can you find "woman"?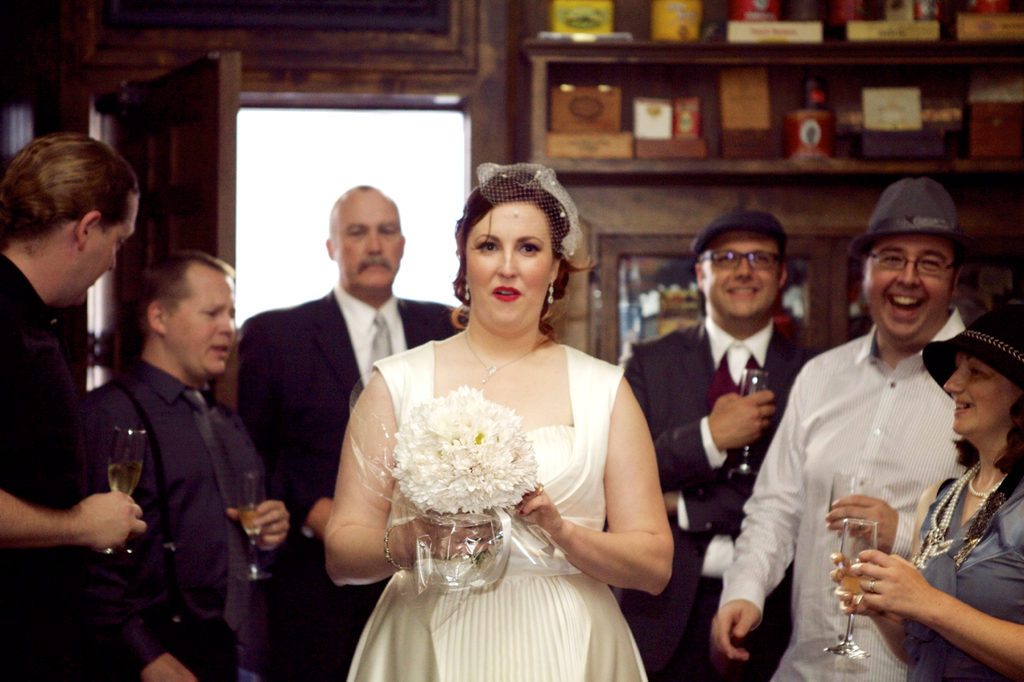
Yes, bounding box: detection(827, 294, 1023, 681).
